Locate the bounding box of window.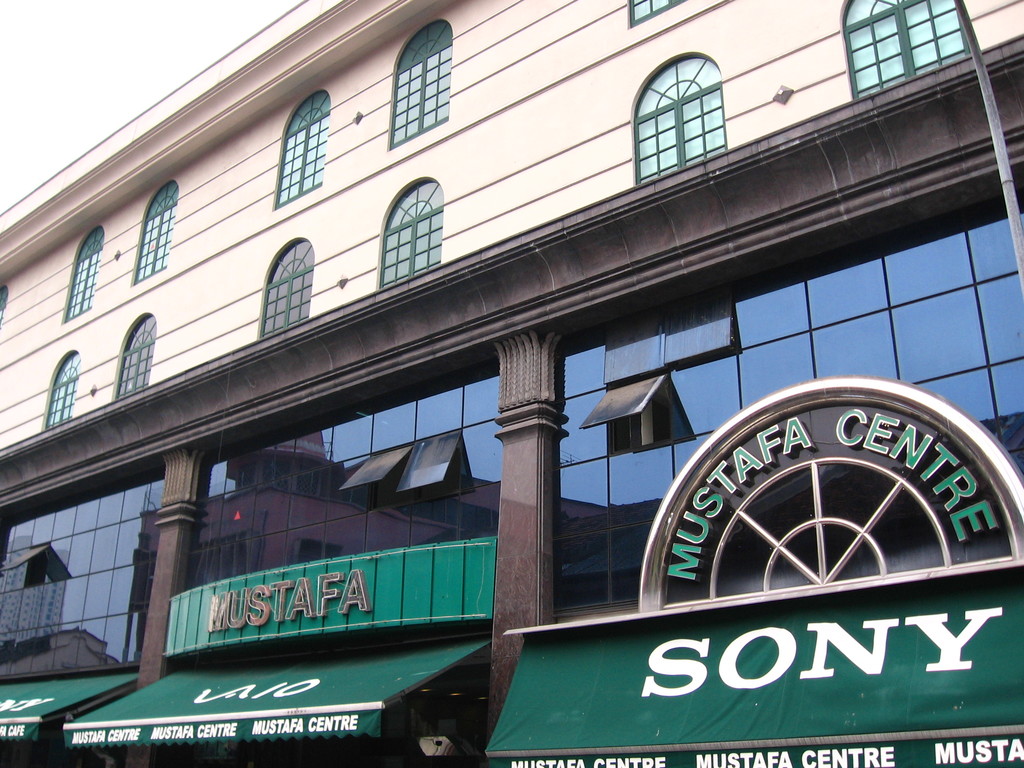
Bounding box: box=[52, 220, 101, 335].
